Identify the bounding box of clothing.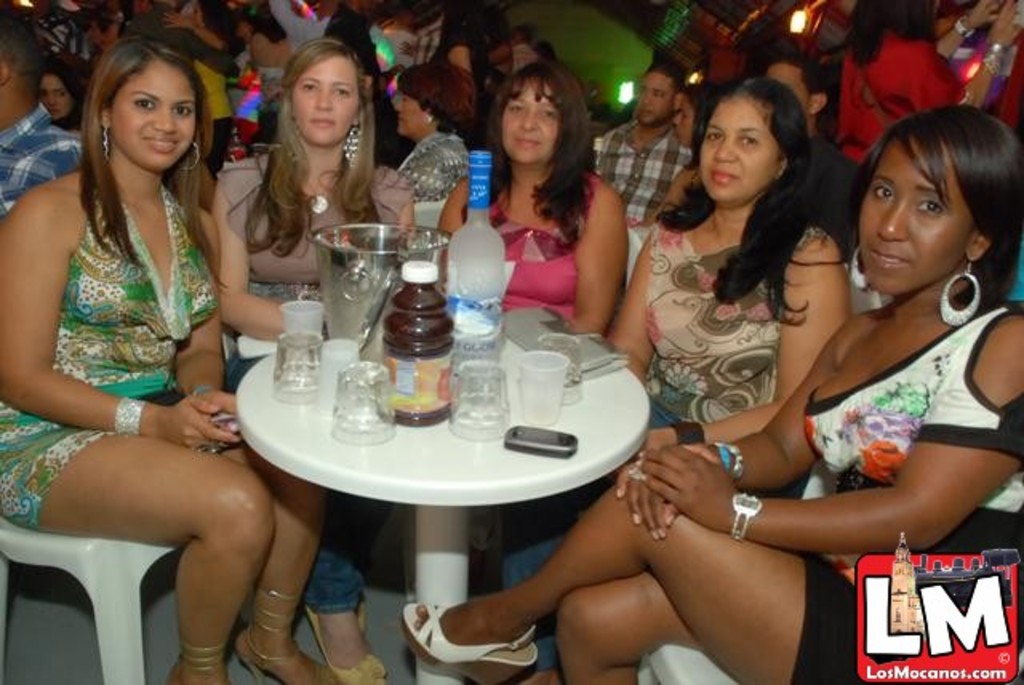
l=0, t=104, r=80, b=218.
